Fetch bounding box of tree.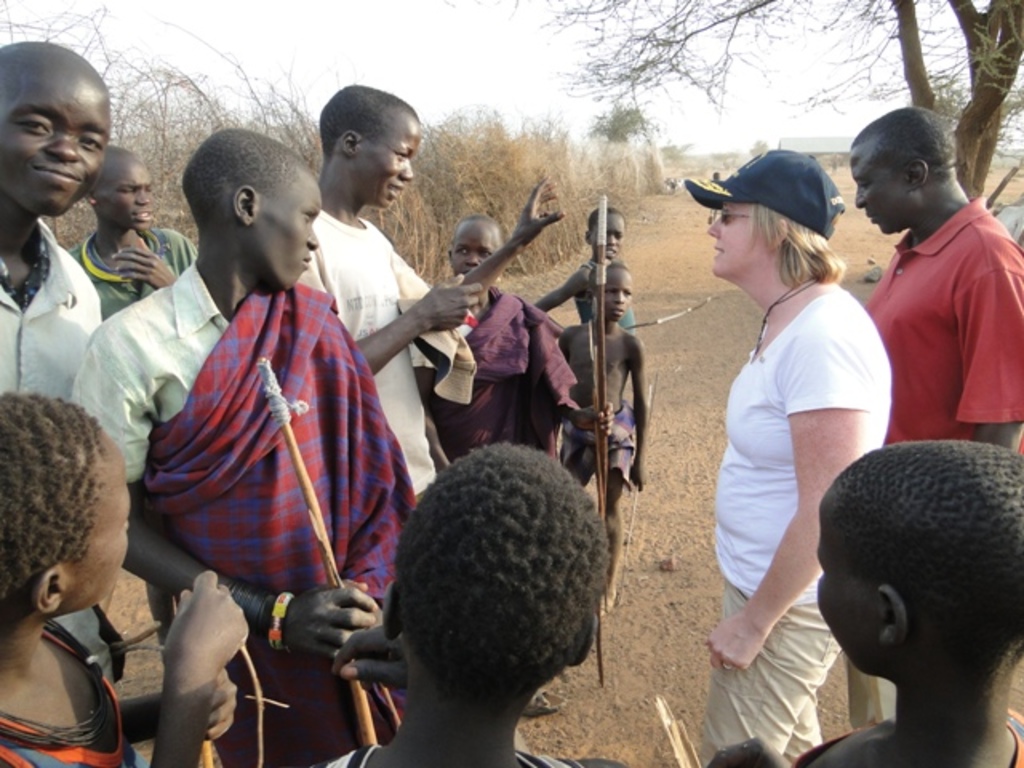
Bbox: (446,0,1022,211).
